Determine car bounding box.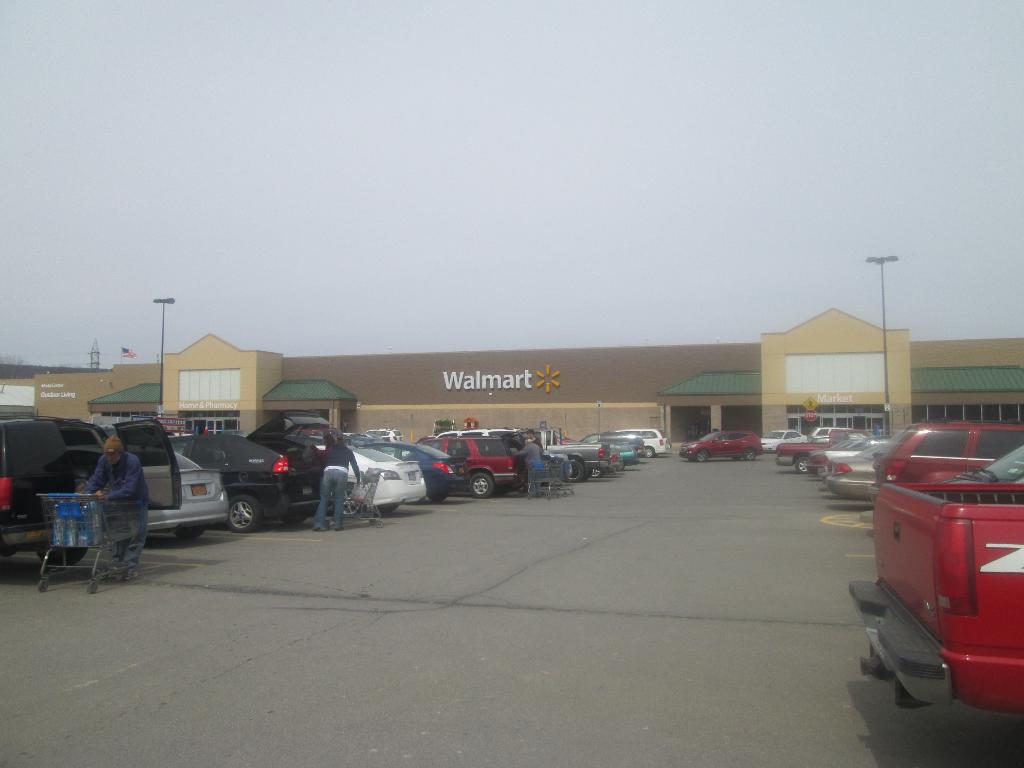
Determined: box(429, 435, 519, 494).
